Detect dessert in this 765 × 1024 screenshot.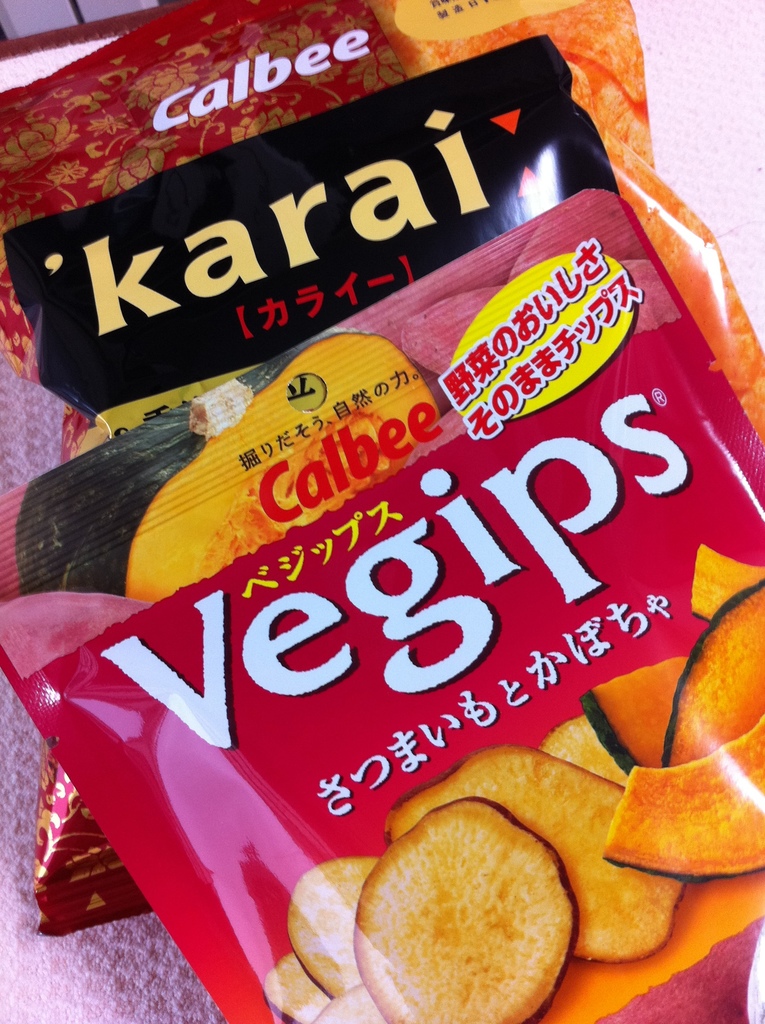
Detection: <box>683,547,764,634</box>.
